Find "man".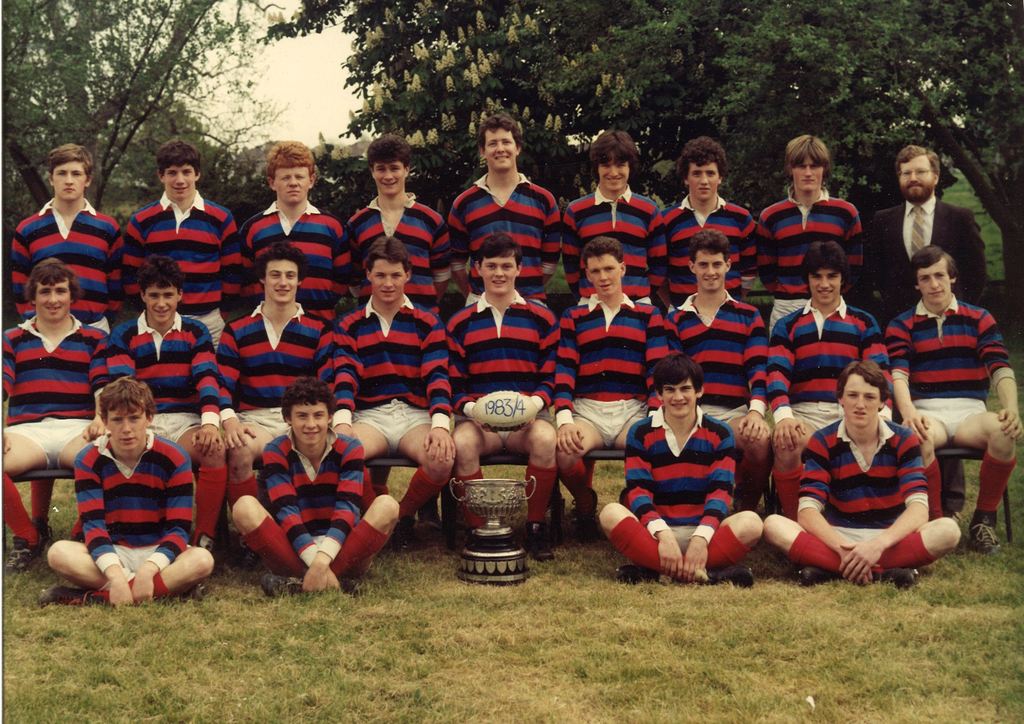
216,249,335,563.
